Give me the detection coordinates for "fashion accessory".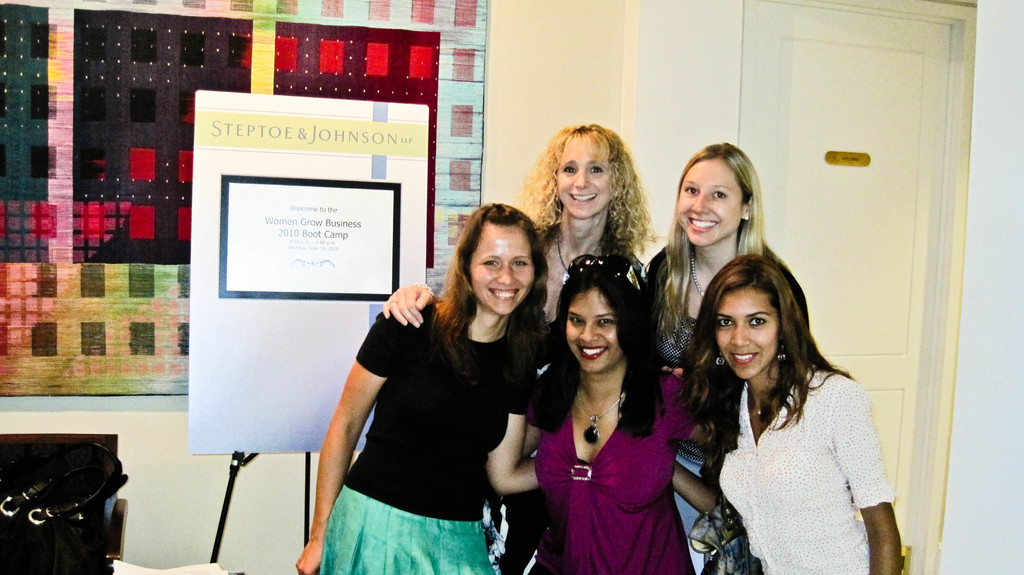
rect(564, 254, 643, 291).
